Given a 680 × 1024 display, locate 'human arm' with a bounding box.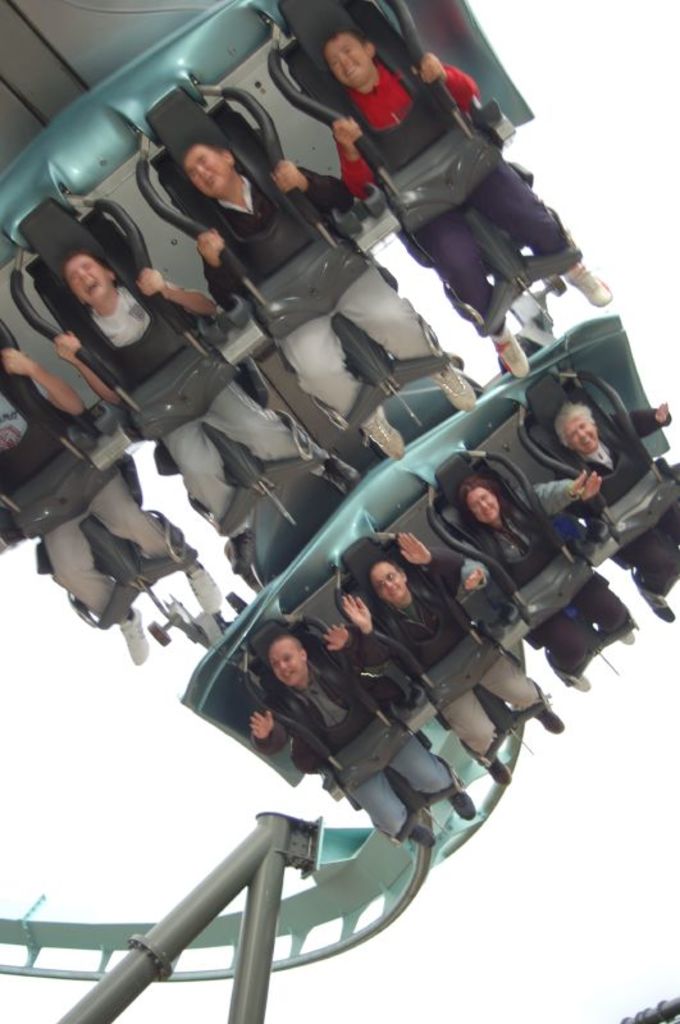
Located: {"left": 251, "top": 708, "right": 298, "bottom": 759}.
